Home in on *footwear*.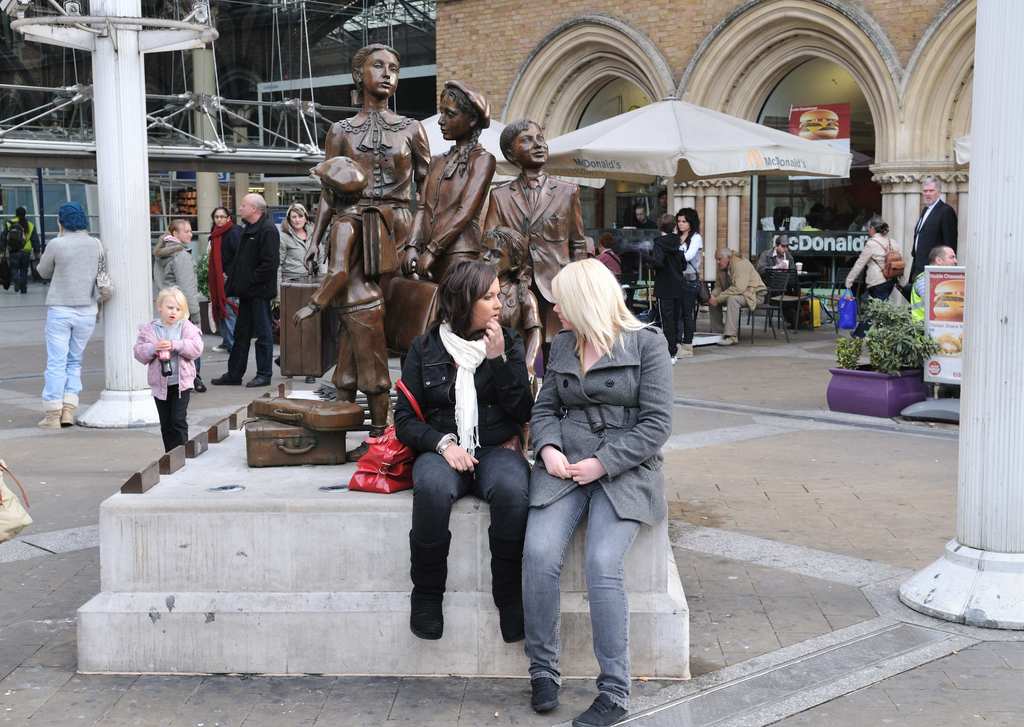
Homed in at (x1=209, y1=344, x2=232, y2=352).
